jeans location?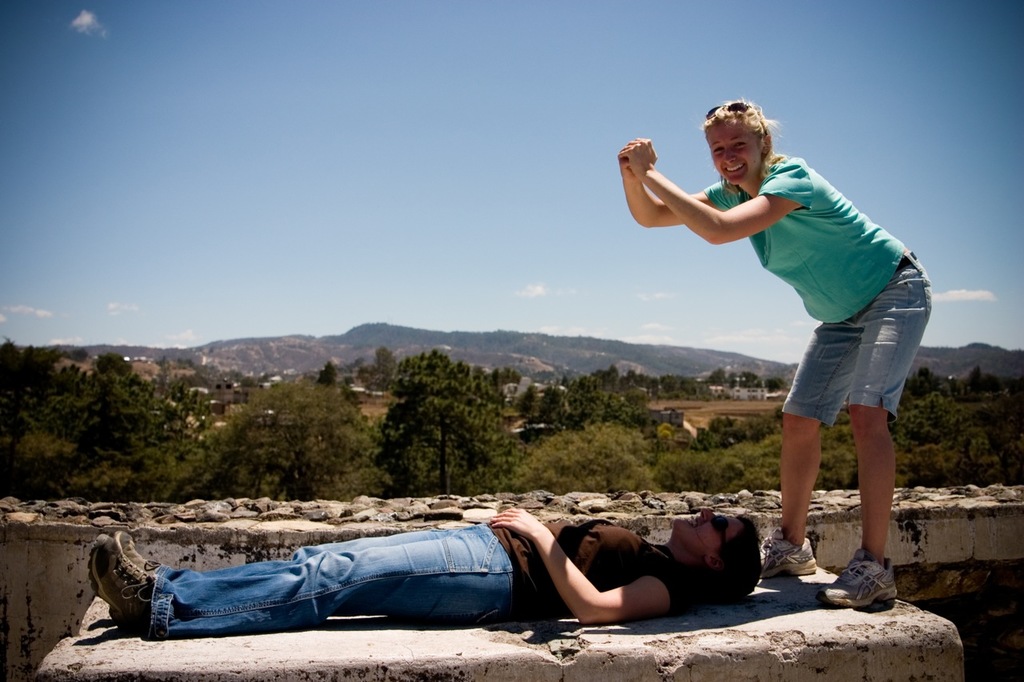
box(148, 524, 514, 638)
